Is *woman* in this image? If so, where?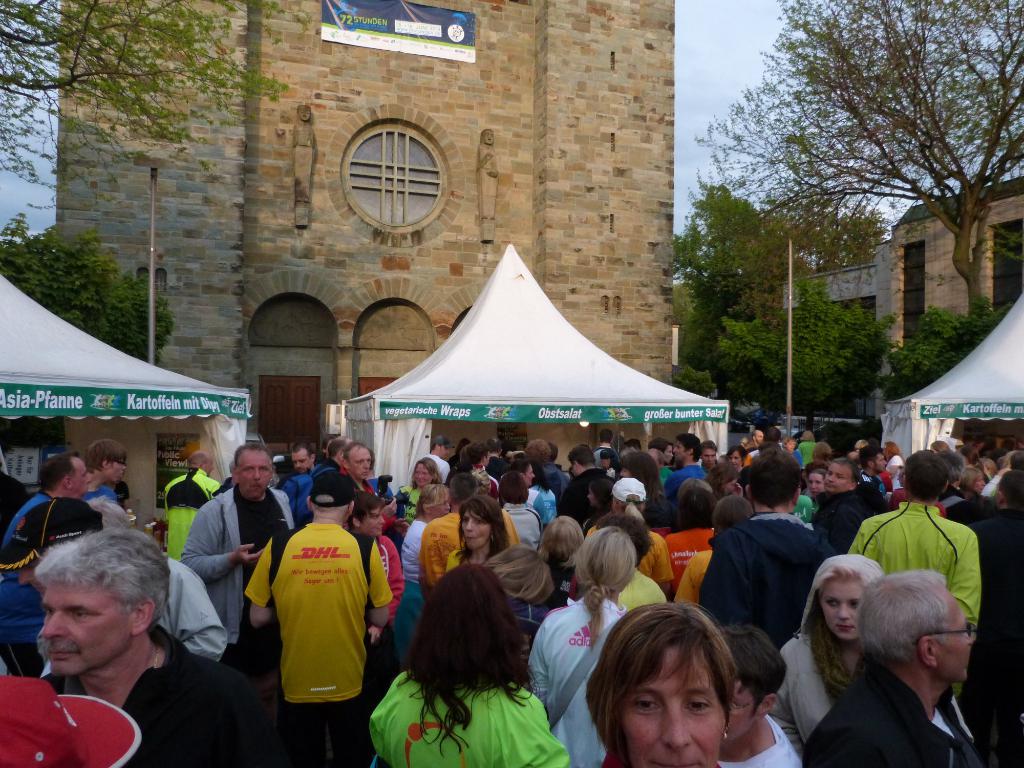
Yes, at detection(617, 452, 675, 529).
